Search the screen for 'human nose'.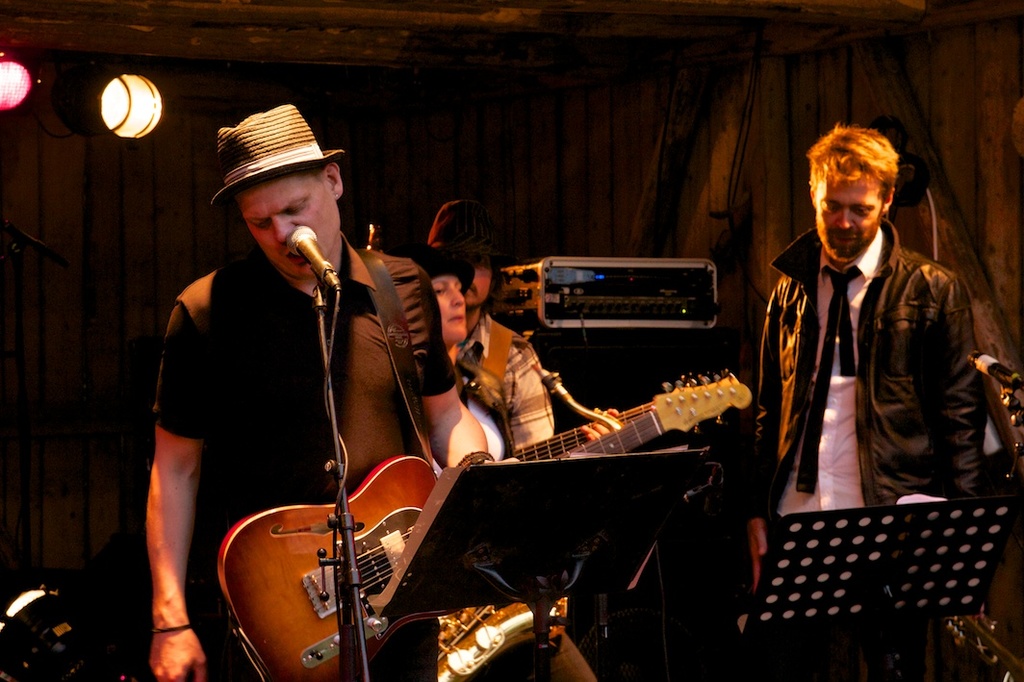
Found at {"left": 836, "top": 207, "right": 852, "bottom": 228}.
